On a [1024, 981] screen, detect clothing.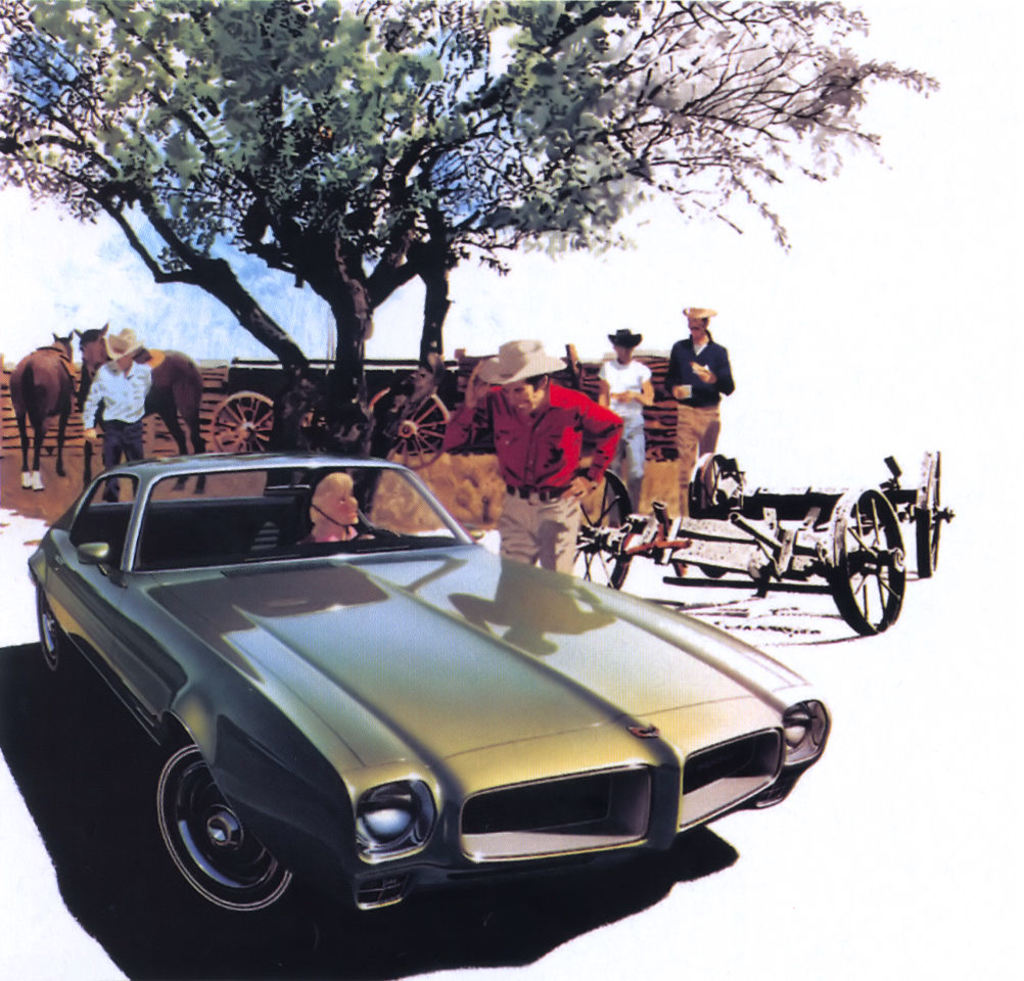
{"left": 72, "top": 358, "right": 155, "bottom": 498}.
